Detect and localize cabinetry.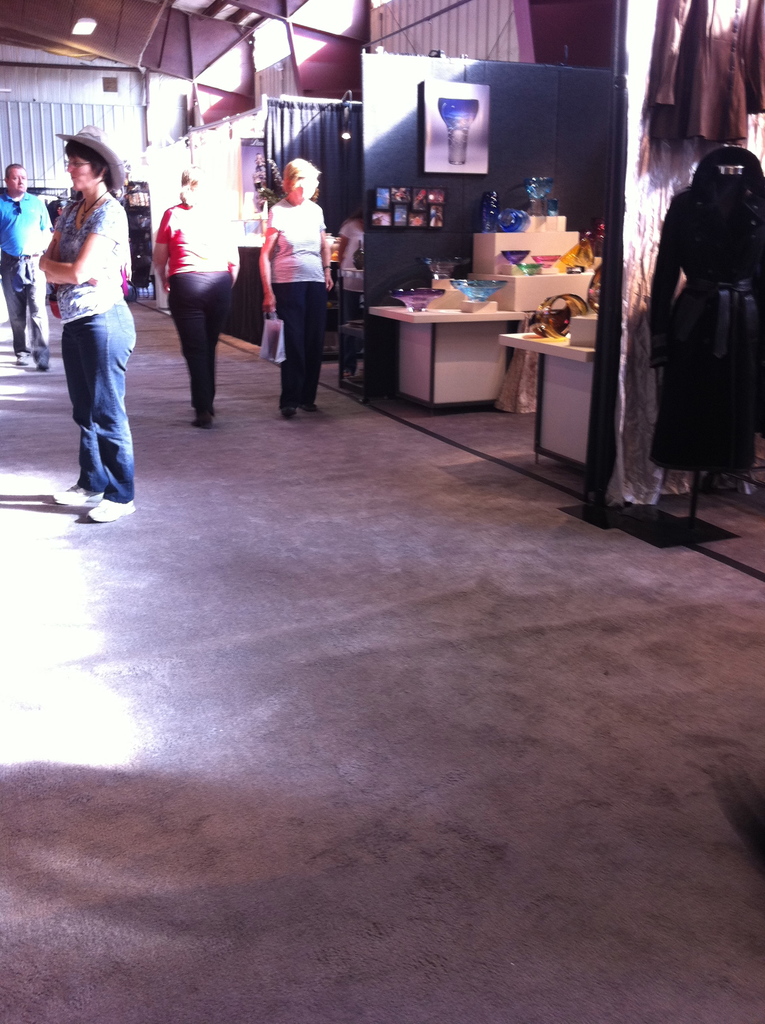
Localized at region(349, 242, 540, 411).
